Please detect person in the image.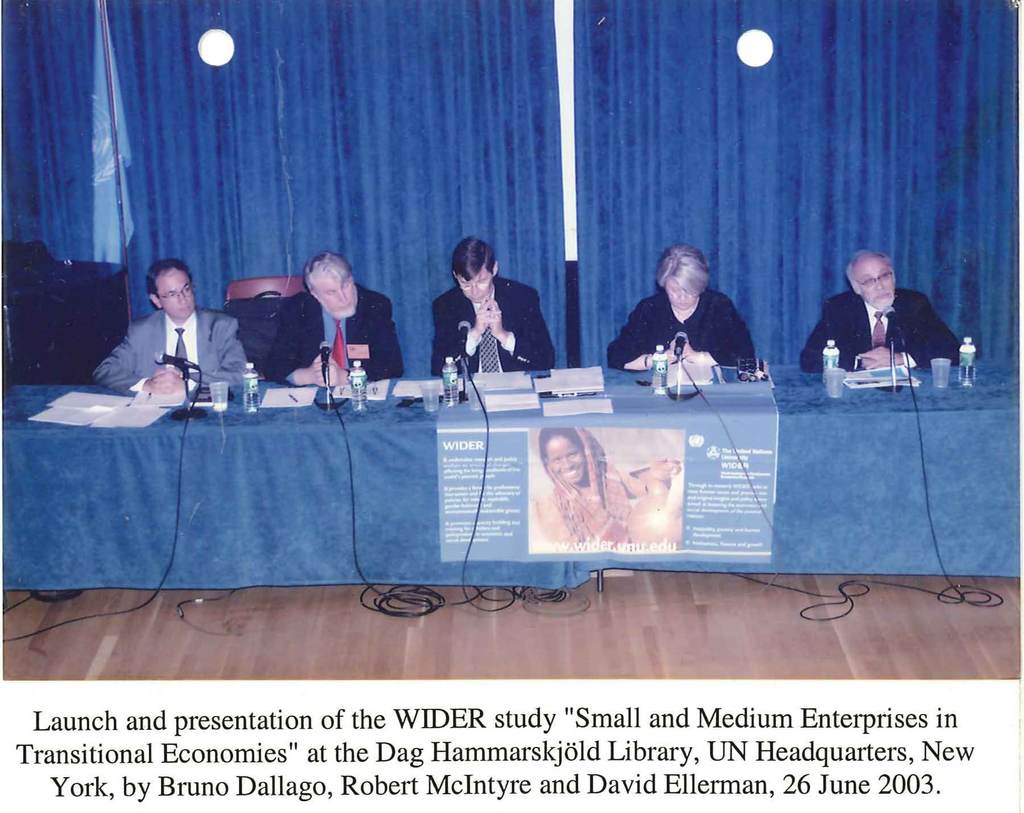
433 237 561 376.
